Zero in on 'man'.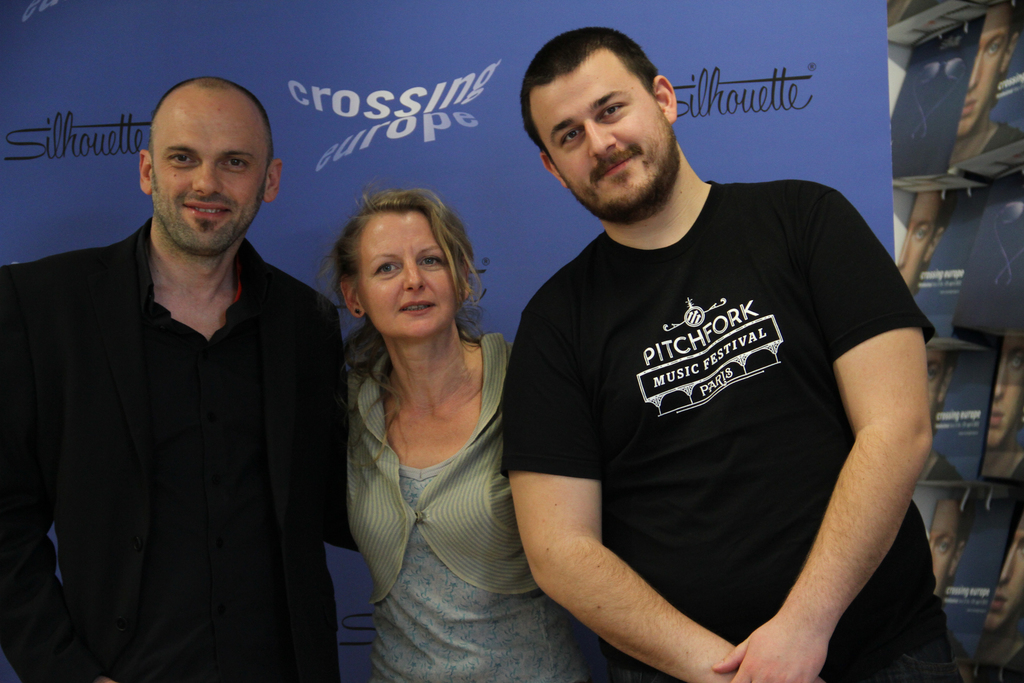
Zeroed in: [left=18, top=77, right=349, bottom=659].
